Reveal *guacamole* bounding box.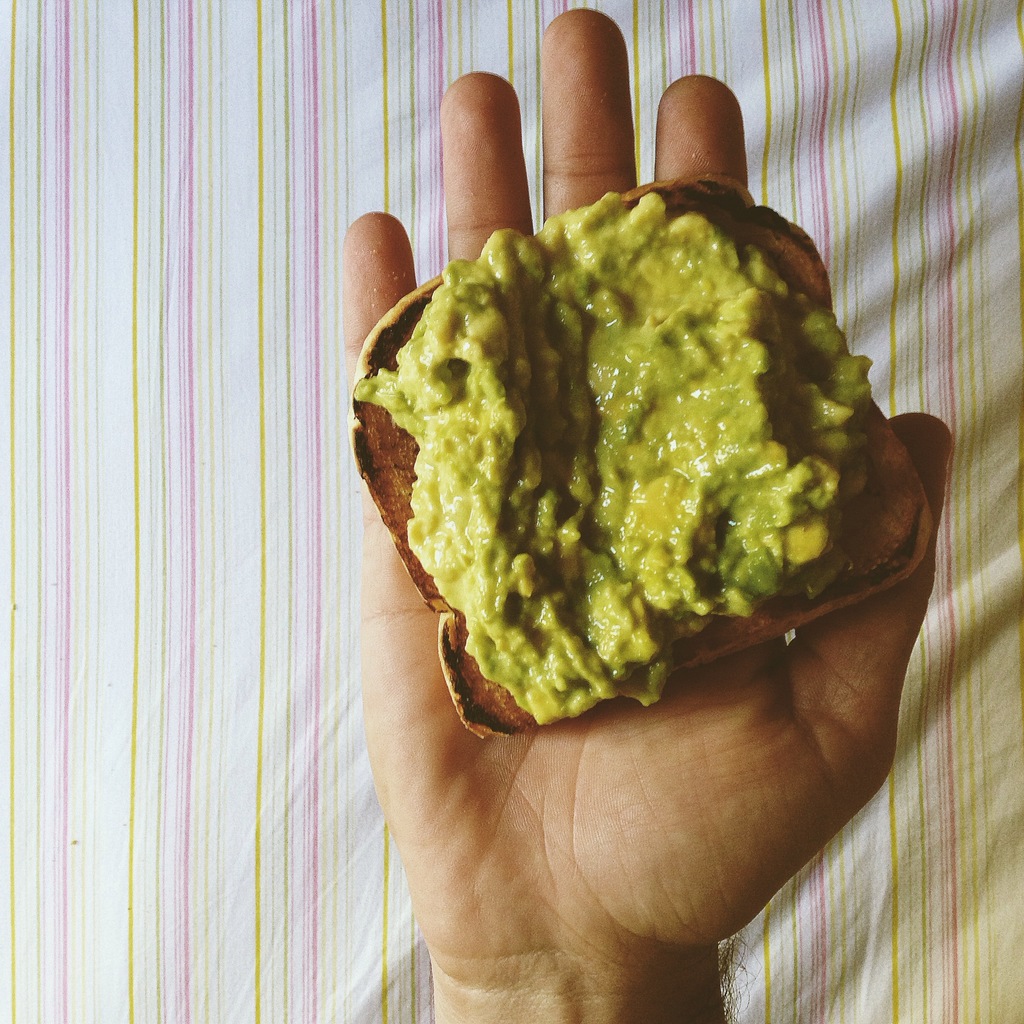
Revealed: bbox=(337, 188, 872, 728).
